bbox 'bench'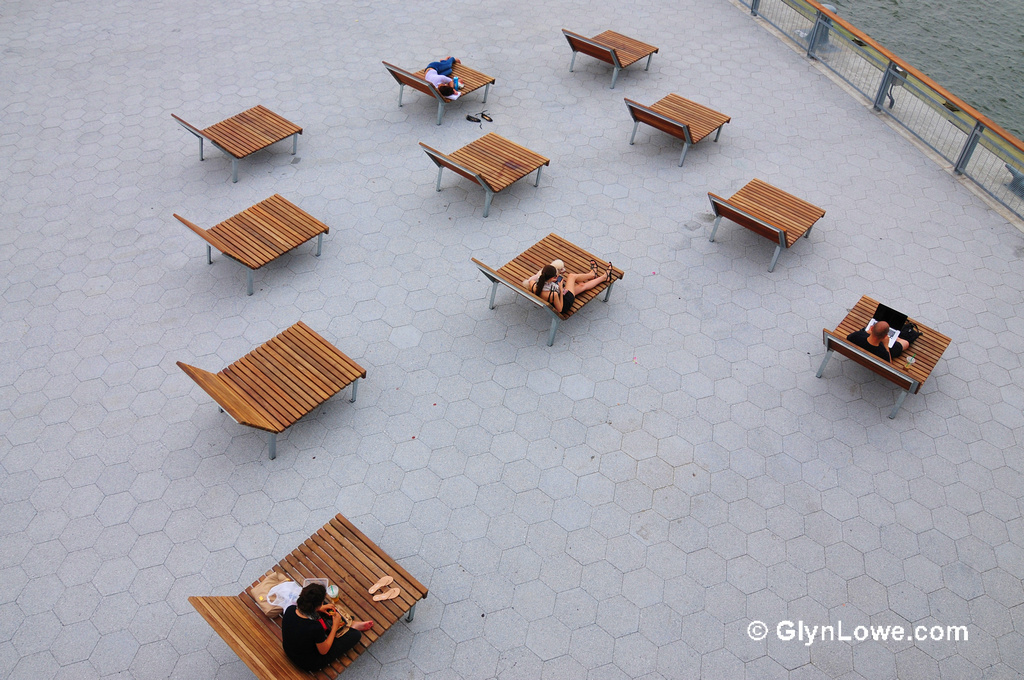
box=[173, 323, 368, 457]
